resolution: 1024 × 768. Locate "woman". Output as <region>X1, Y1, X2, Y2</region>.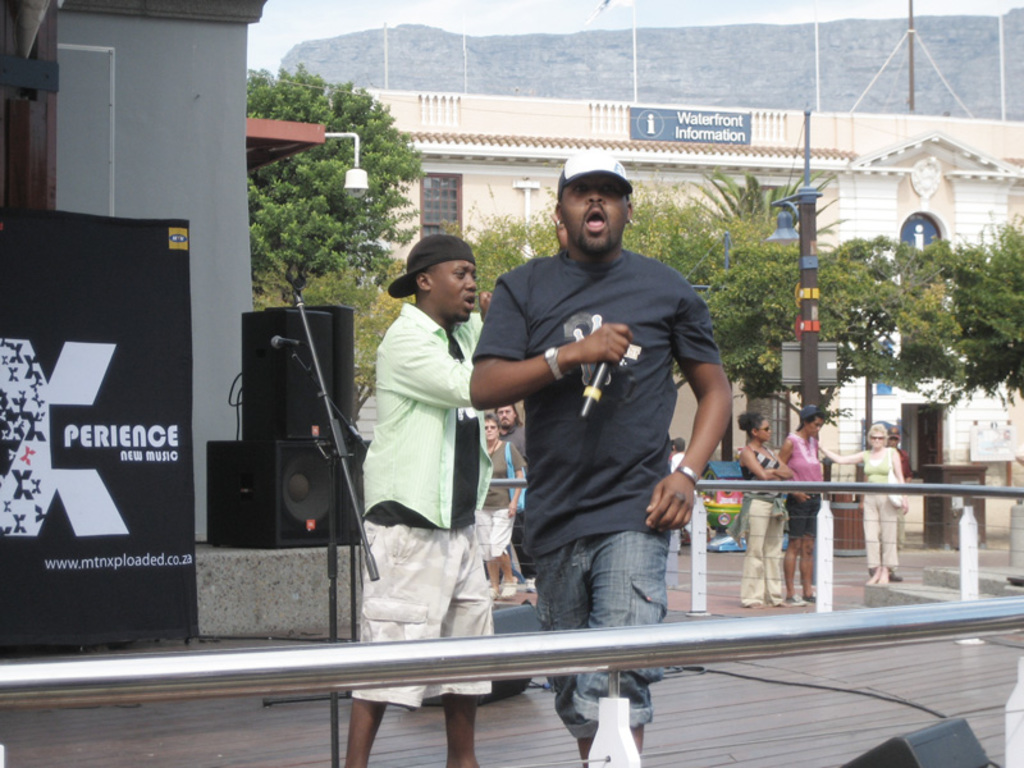
<region>808, 411, 929, 596</region>.
